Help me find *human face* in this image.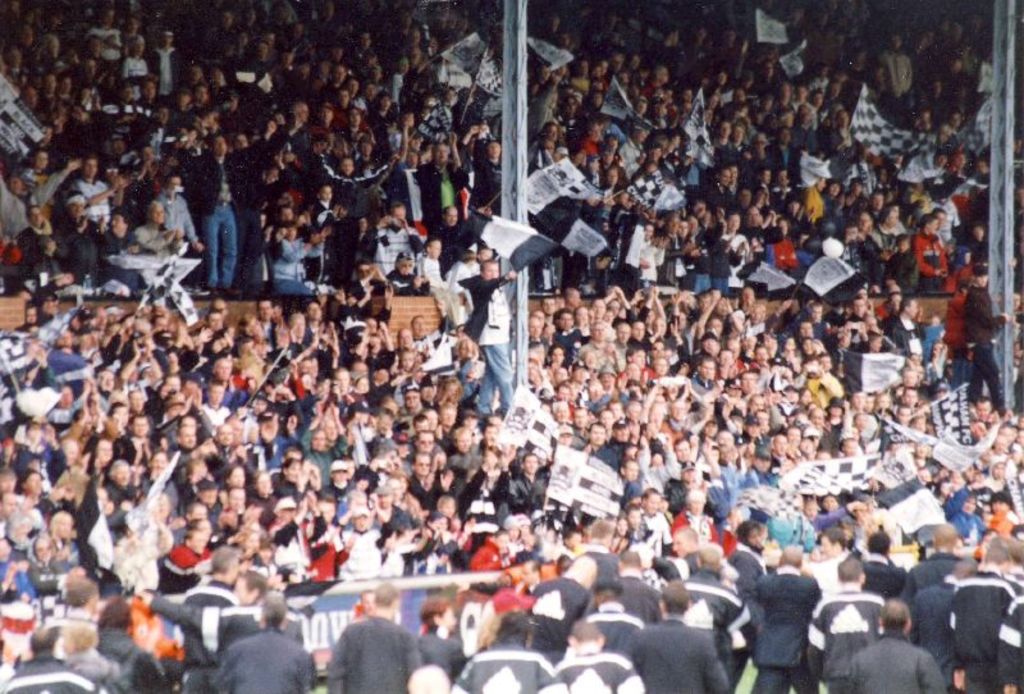
Found it: (47, 36, 64, 56).
